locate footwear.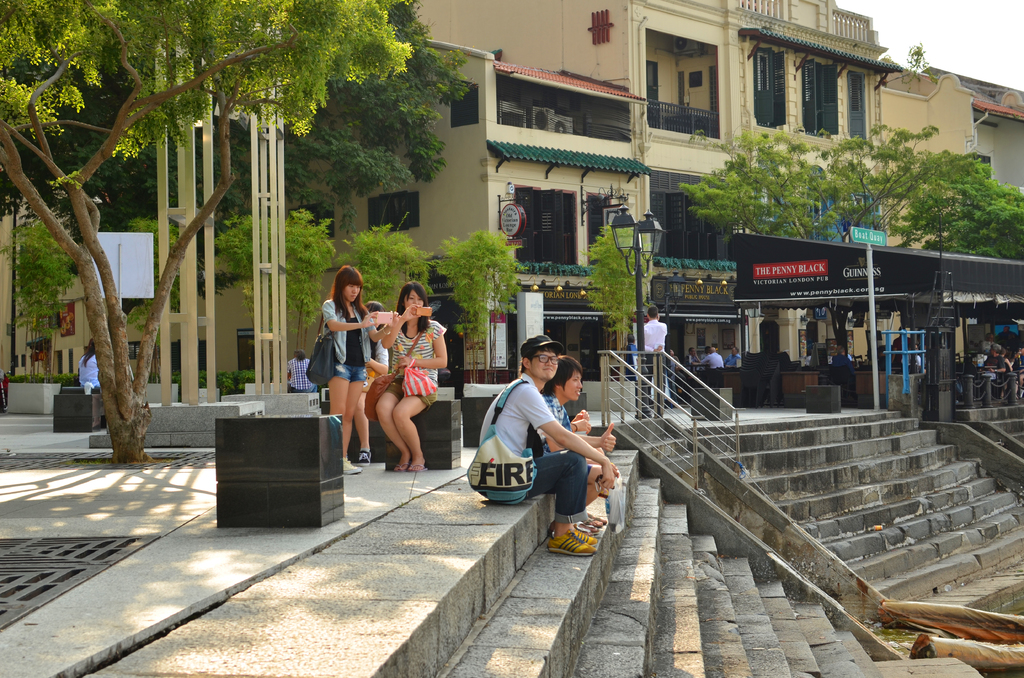
Bounding box: box=[356, 452, 376, 462].
